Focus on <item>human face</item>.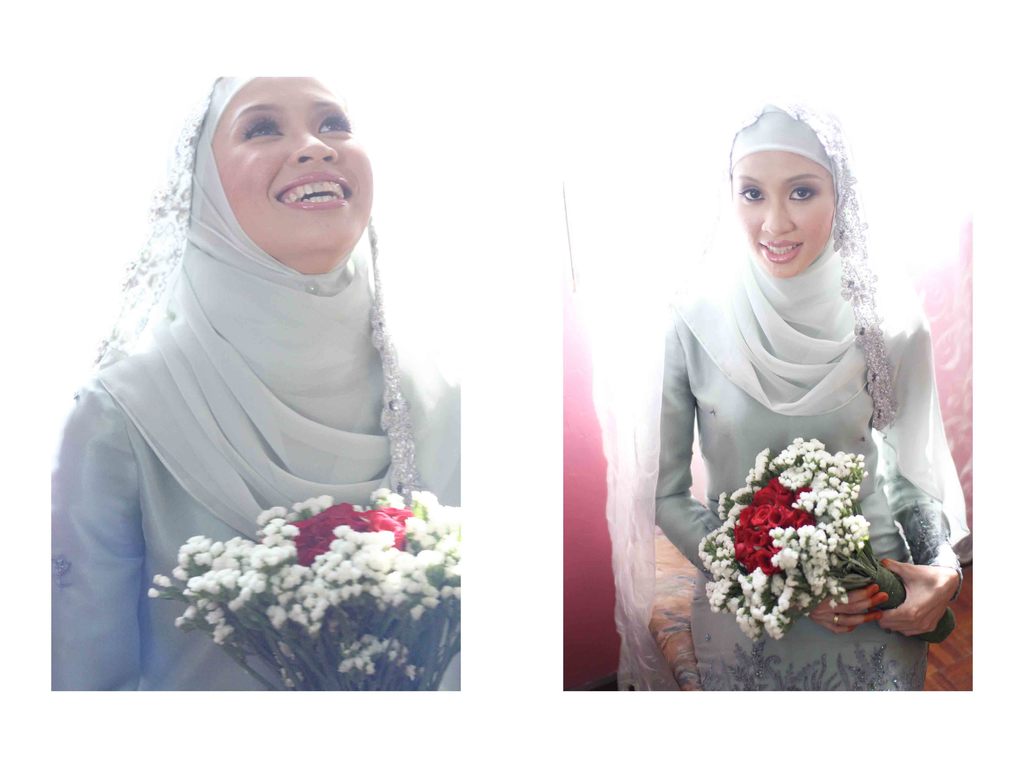
Focused at 212:80:375:250.
